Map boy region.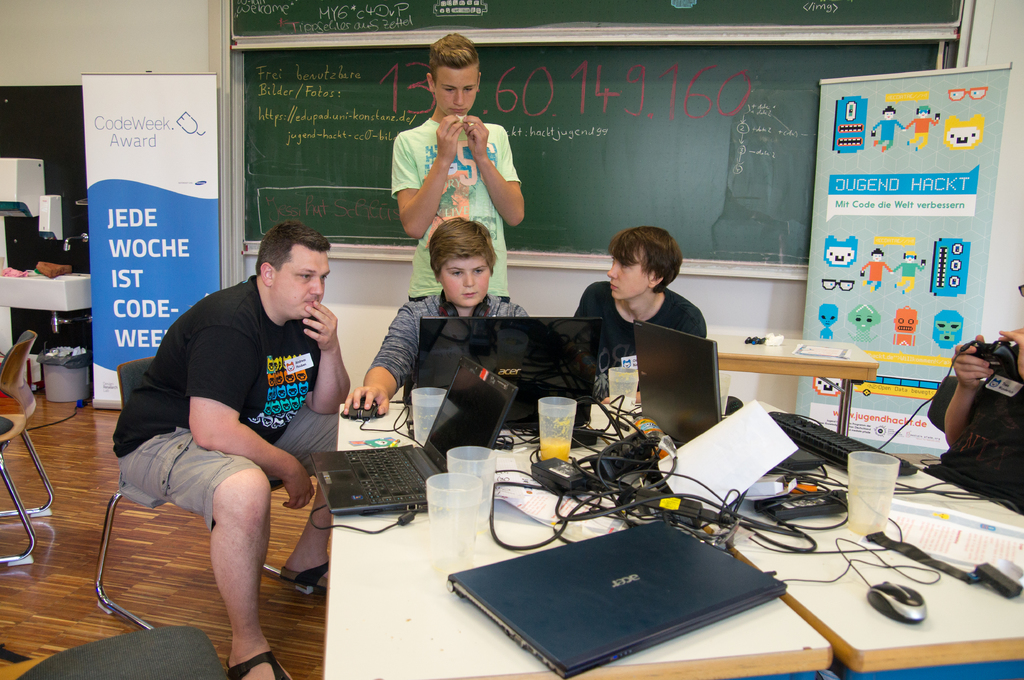
Mapped to 569, 225, 708, 341.
